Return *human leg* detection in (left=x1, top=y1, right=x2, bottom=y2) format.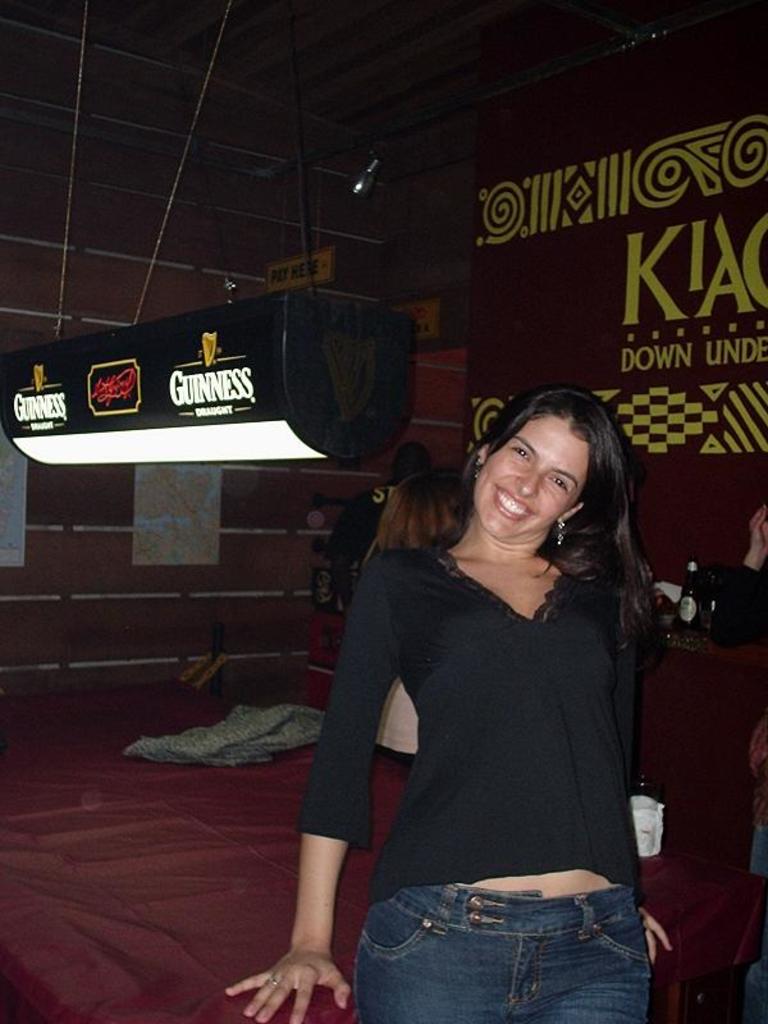
(left=502, top=883, right=652, bottom=1023).
